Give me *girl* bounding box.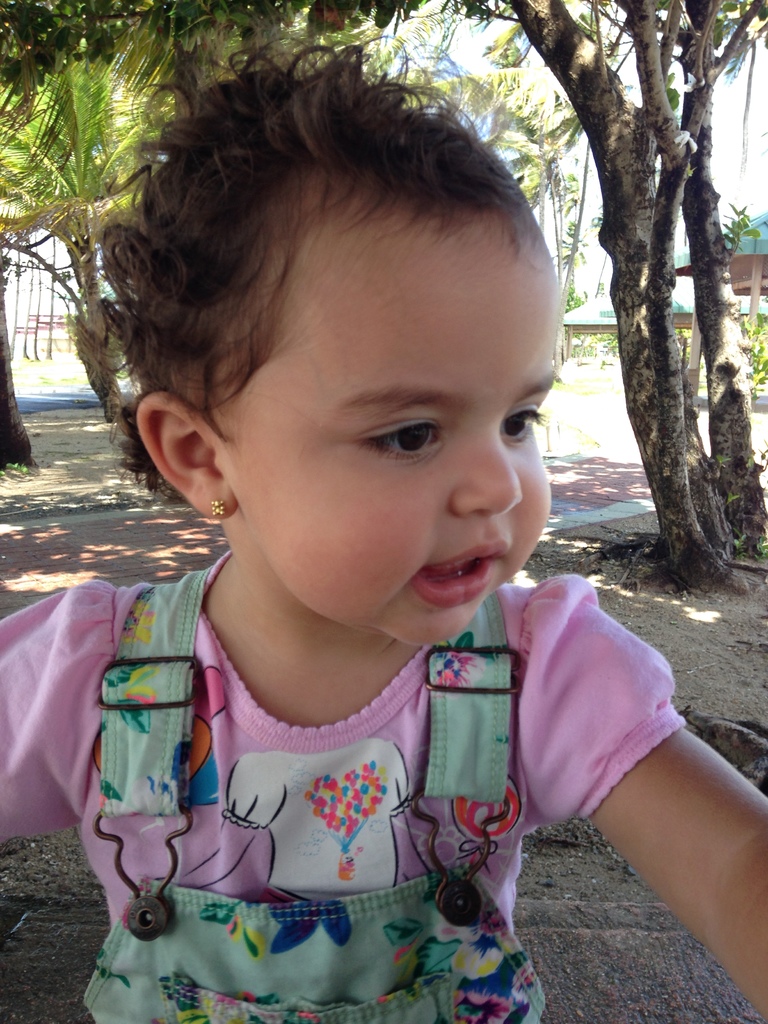
locate(0, 36, 767, 1023).
